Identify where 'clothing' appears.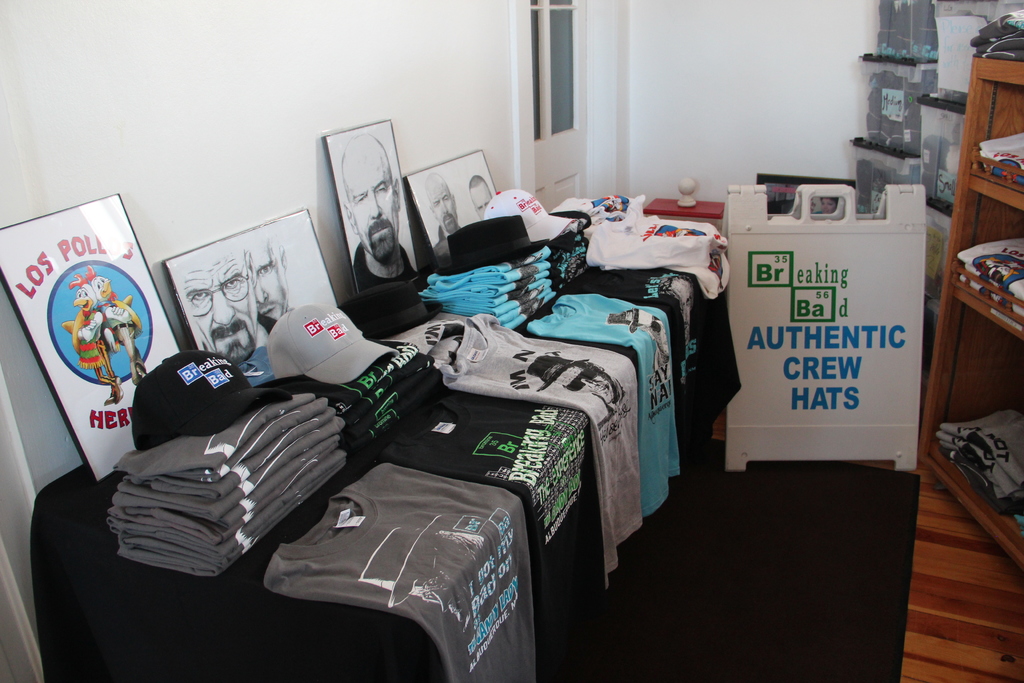
Appears at bbox=(934, 409, 1023, 525).
